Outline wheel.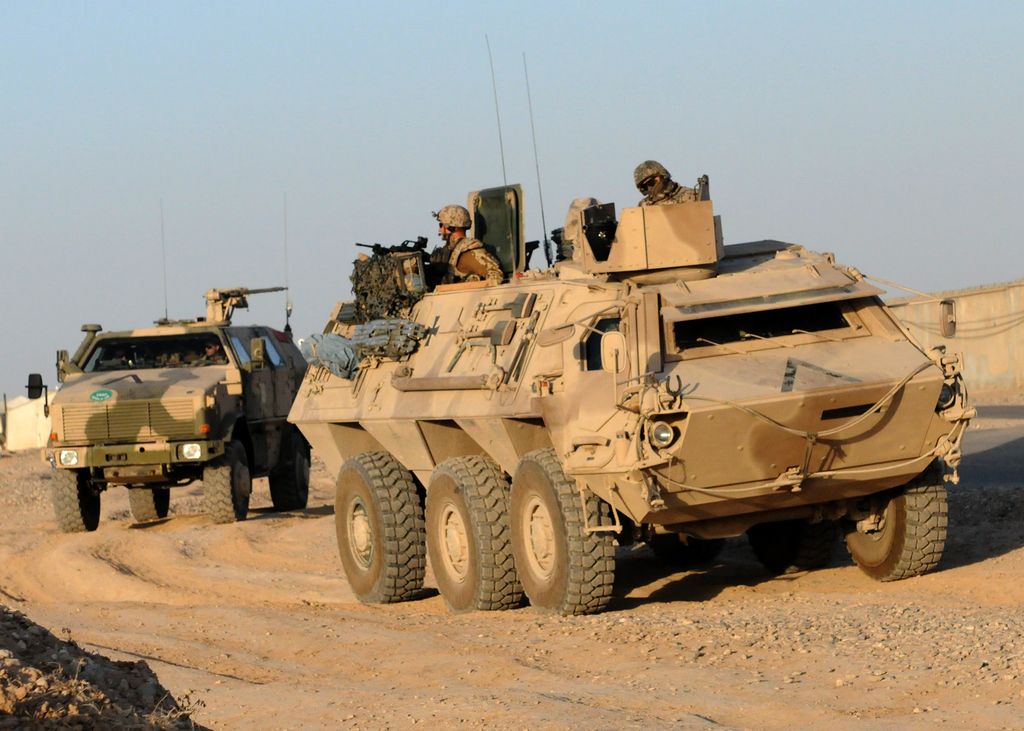
Outline: locate(854, 475, 954, 578).
